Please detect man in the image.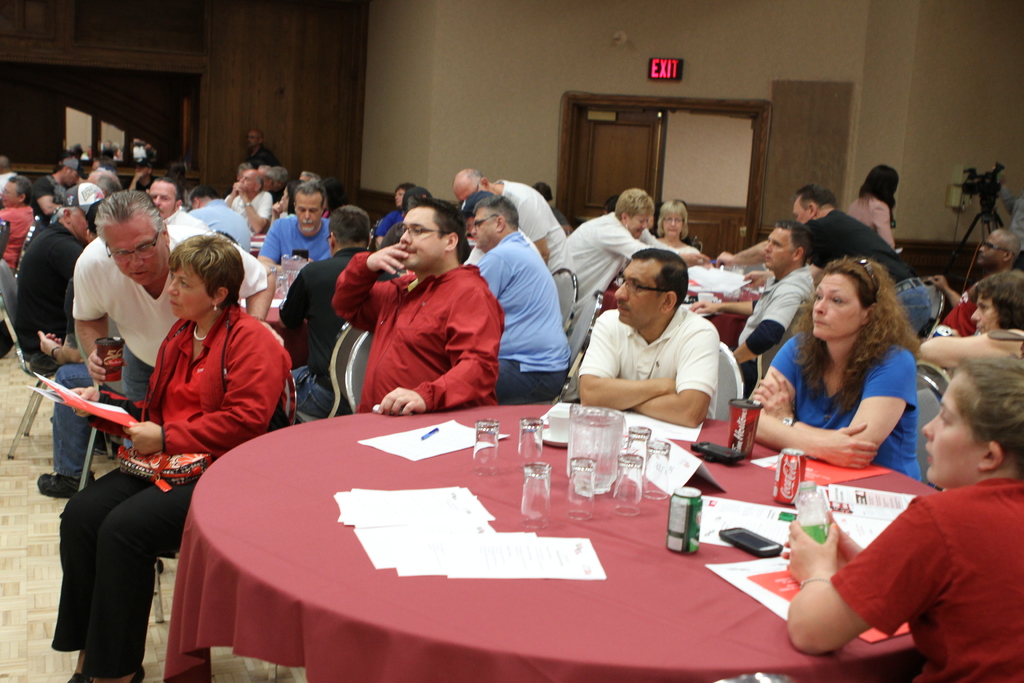
bbox=(577, 245, 715, 429).
